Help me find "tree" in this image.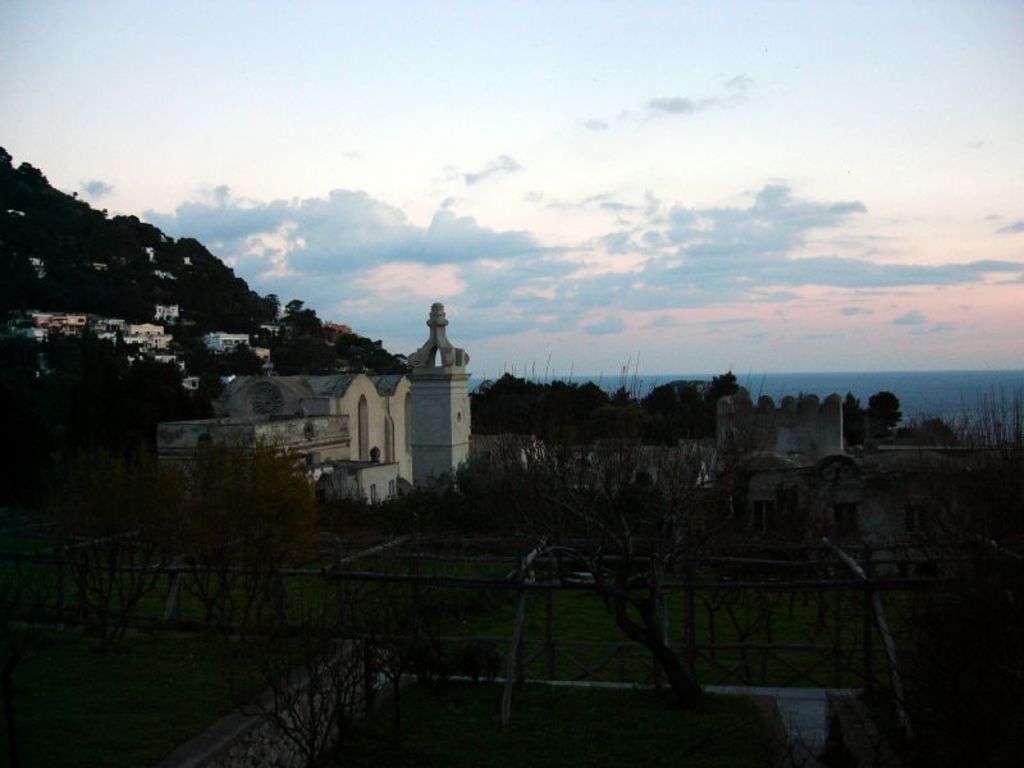
Found it: bbox=(428, 433, 810, 751).
